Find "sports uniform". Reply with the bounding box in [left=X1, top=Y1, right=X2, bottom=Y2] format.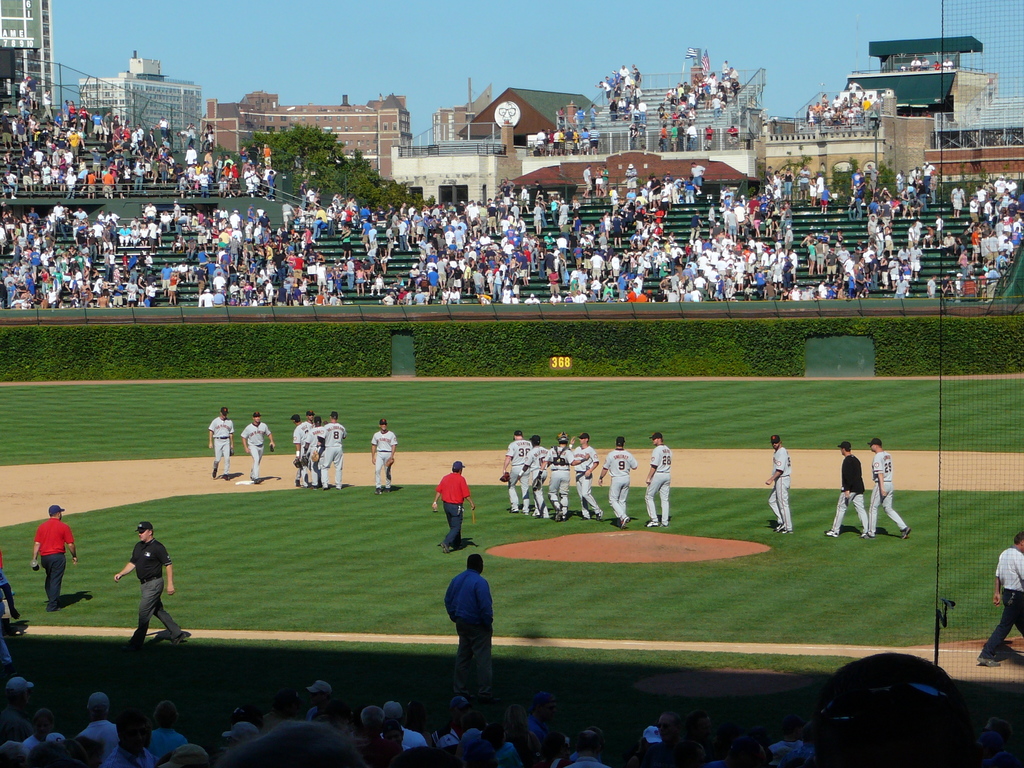
[left=595, top=442, right=650, bottom=524].
